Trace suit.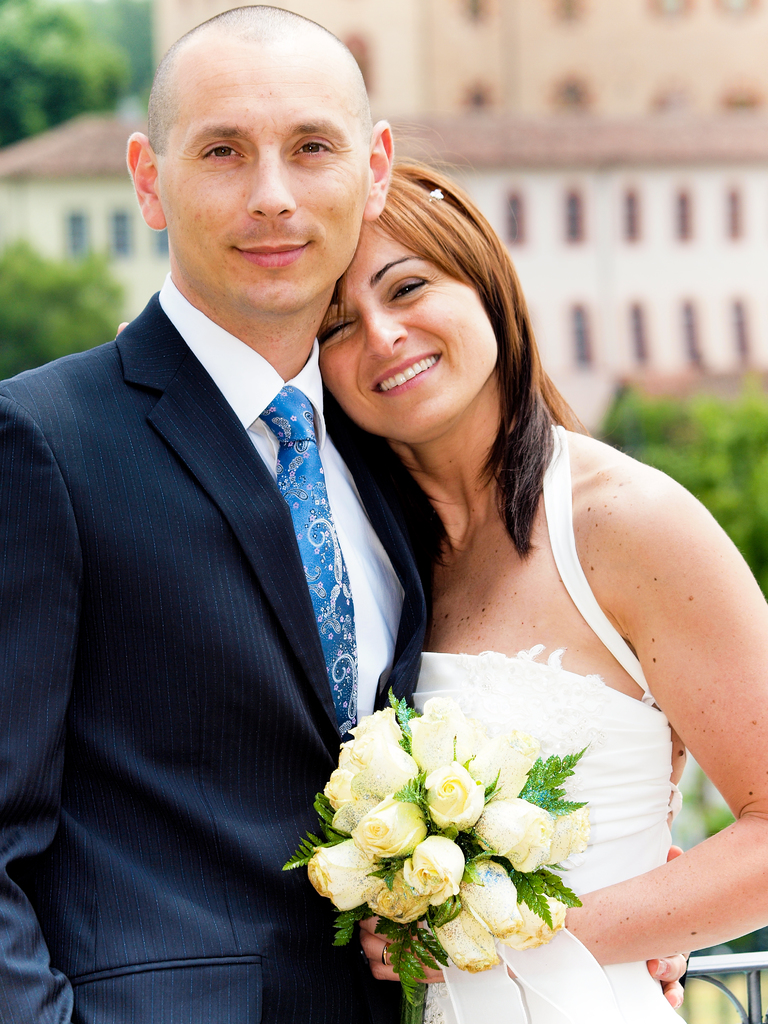
Traced to <bbox>0, 269, 429, 1023</bbox>.
